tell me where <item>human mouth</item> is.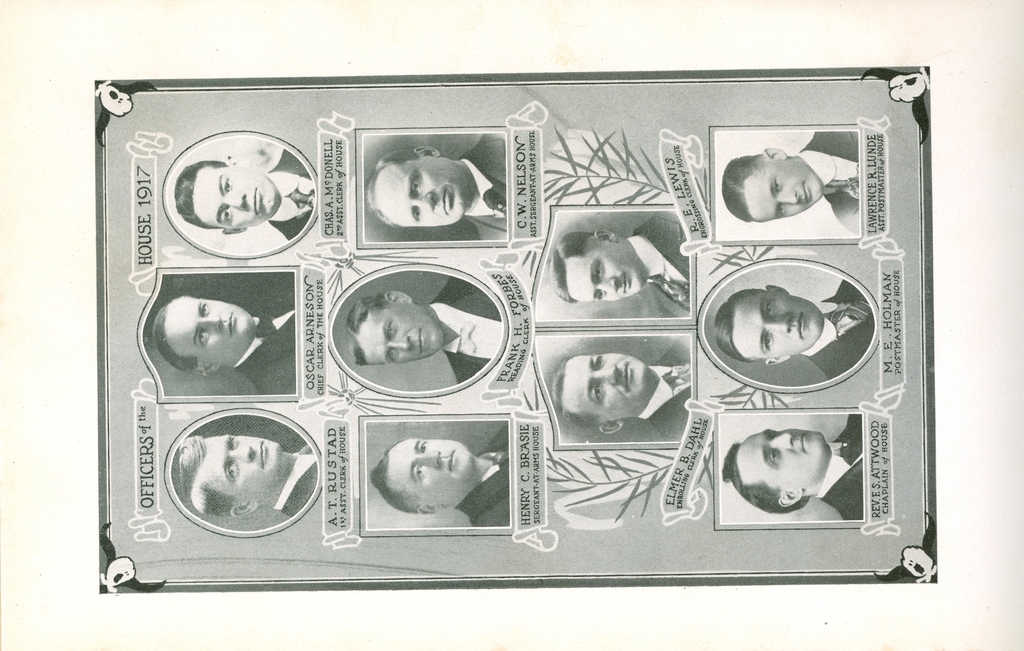
<item>human mouth</item> is at <region>796, 425, 807, 456</region>.
